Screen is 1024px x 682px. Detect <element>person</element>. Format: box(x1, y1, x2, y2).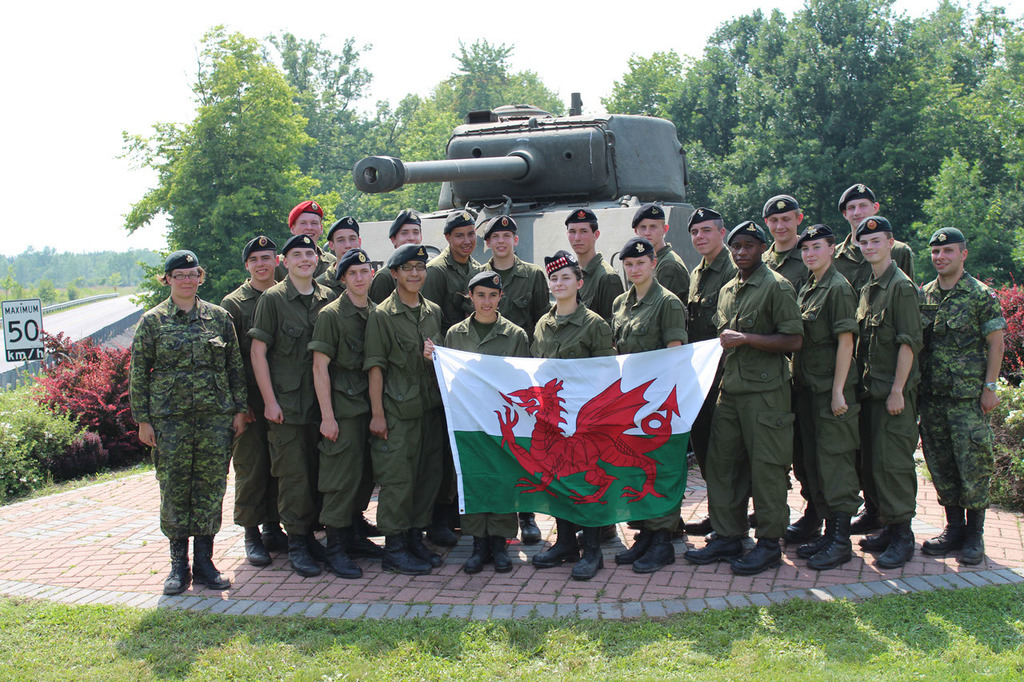
box(314, 215, 361, 300).
